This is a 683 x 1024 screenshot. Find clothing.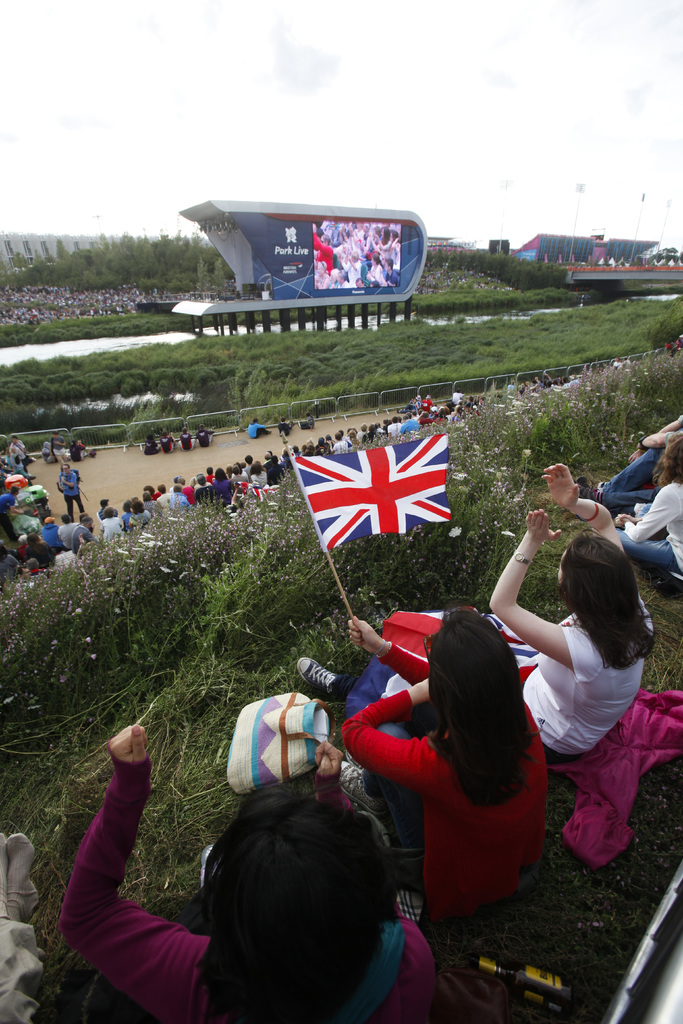
Bounding box: <box>55,755,442,1023</box>.
